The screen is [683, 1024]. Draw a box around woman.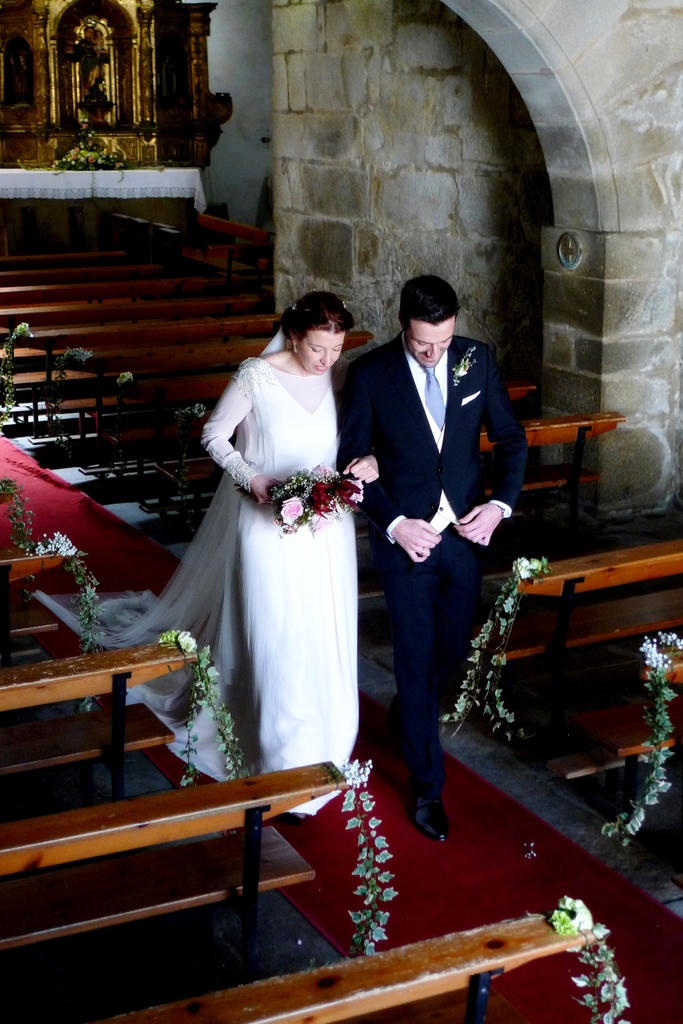
<region>0, 297, 389, 835</region>.
